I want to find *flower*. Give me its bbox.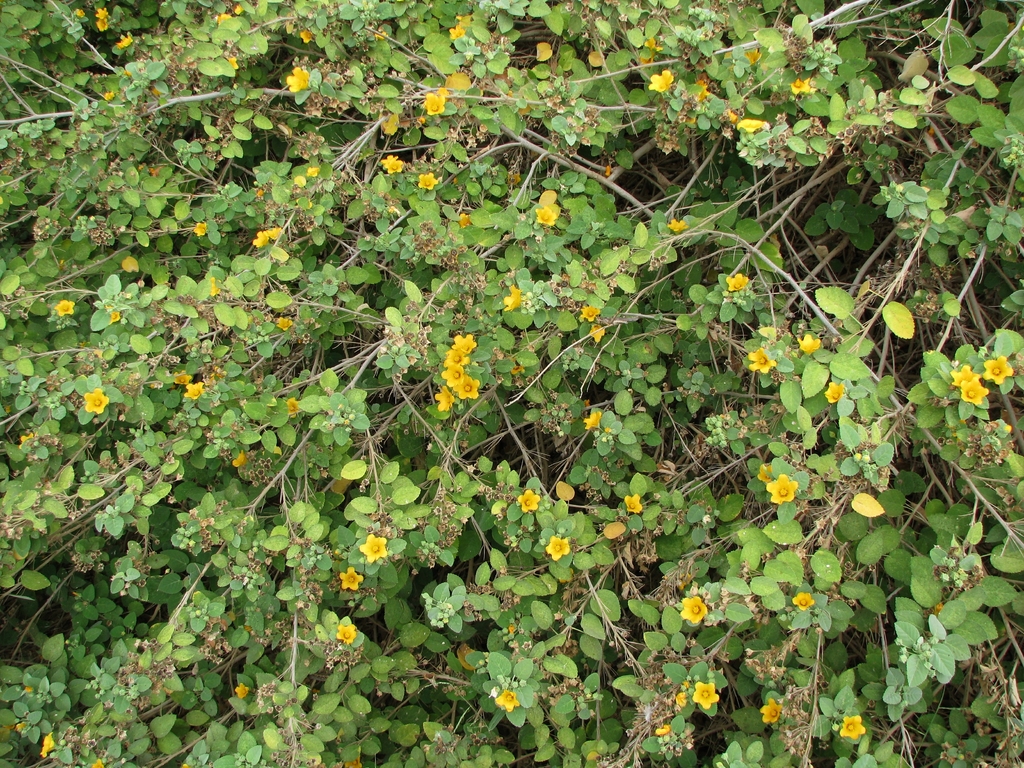
424/93/449/116.
